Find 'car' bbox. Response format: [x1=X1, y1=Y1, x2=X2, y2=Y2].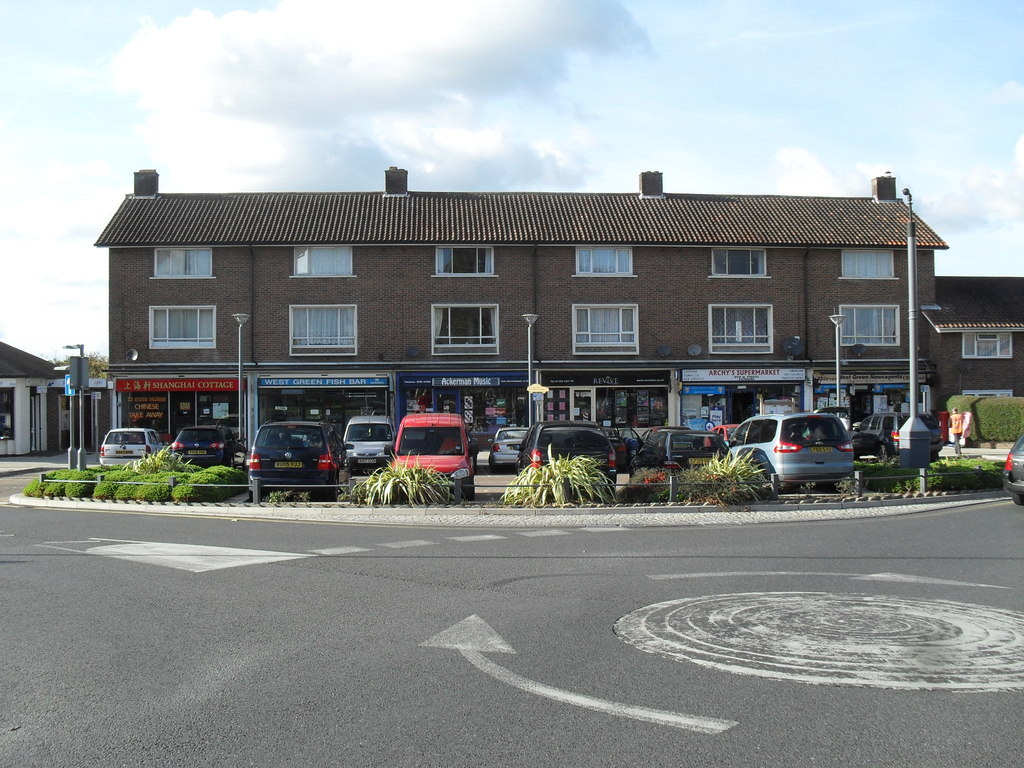
[x1=96, y1=428, x2=166, y2=476].
